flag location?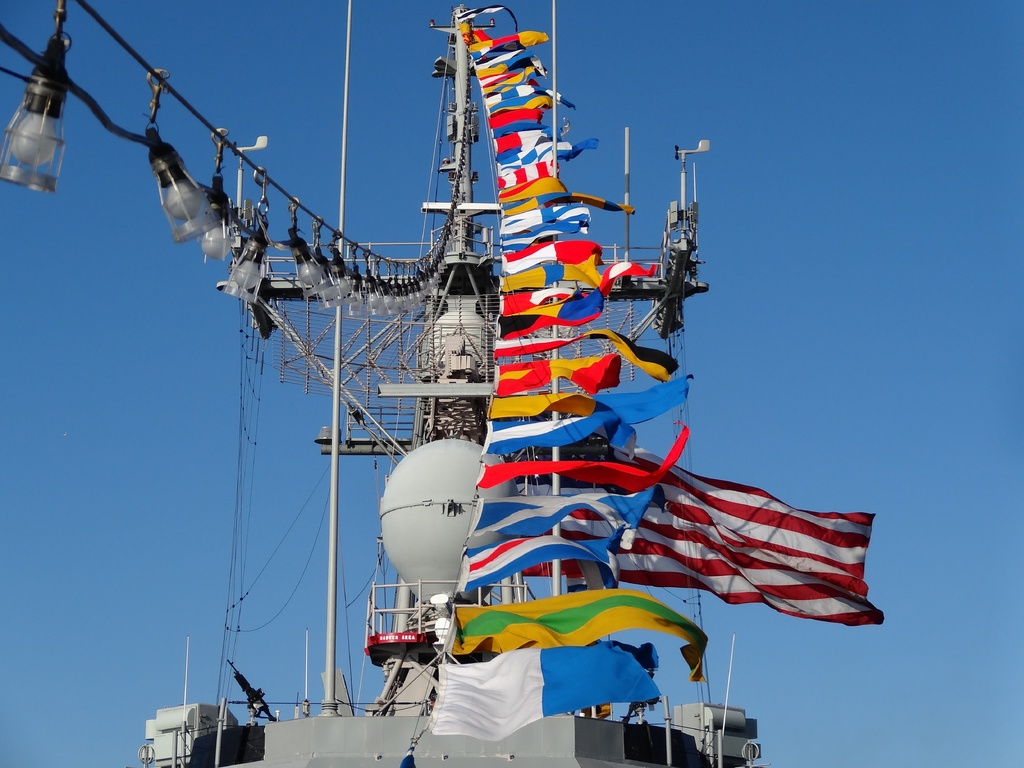
(left=490, top=337, right=682, bottom=381)
